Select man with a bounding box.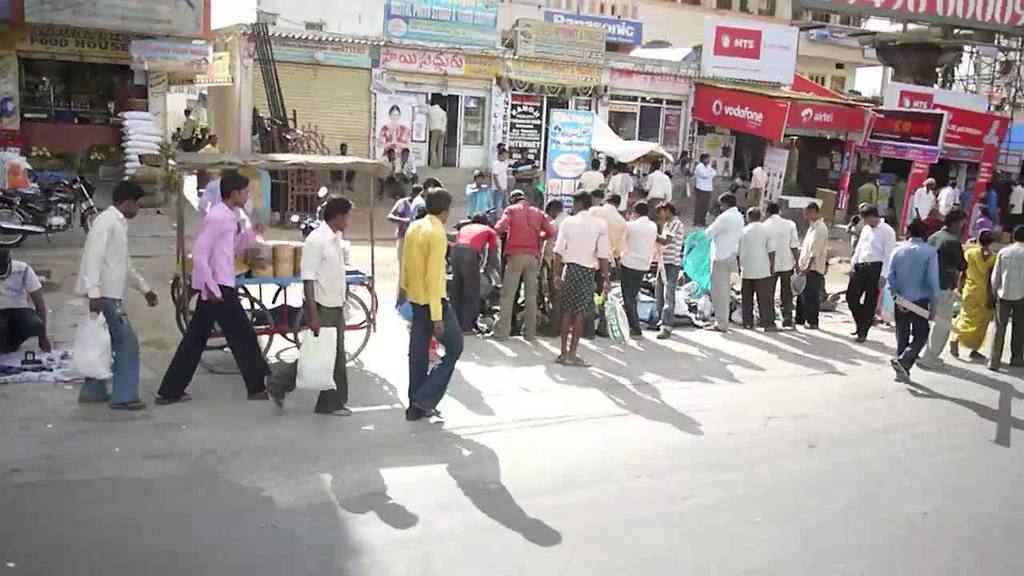
885 216 942 388.
